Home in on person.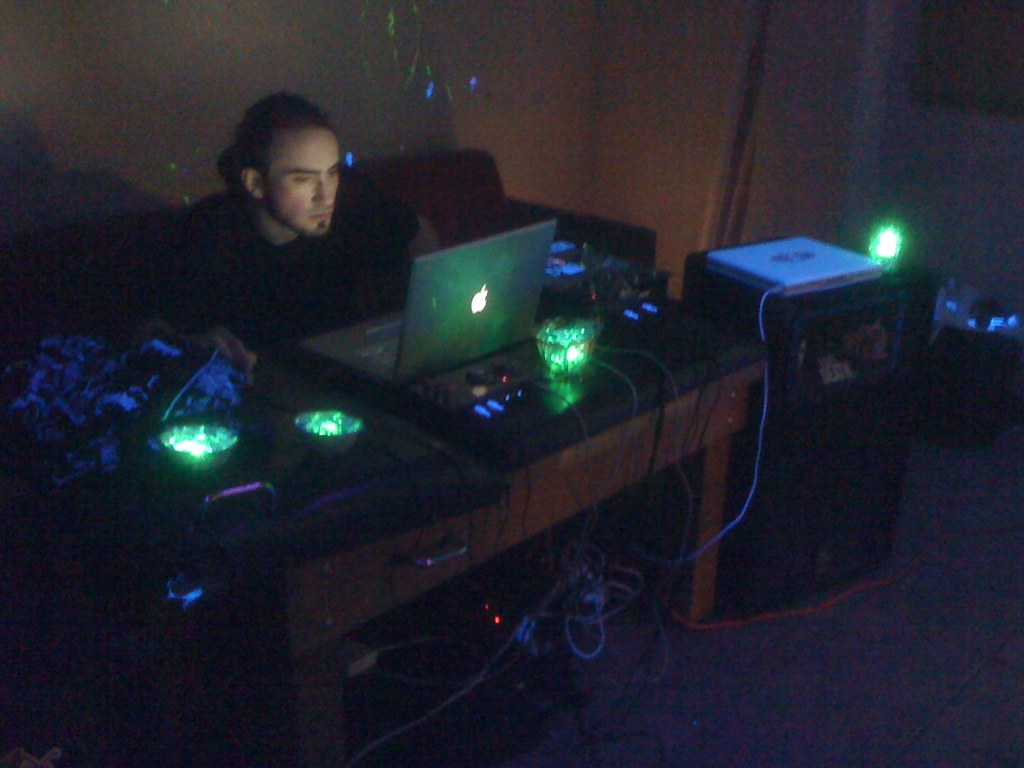
Homed in at rect(154, 88, 410, 423).
